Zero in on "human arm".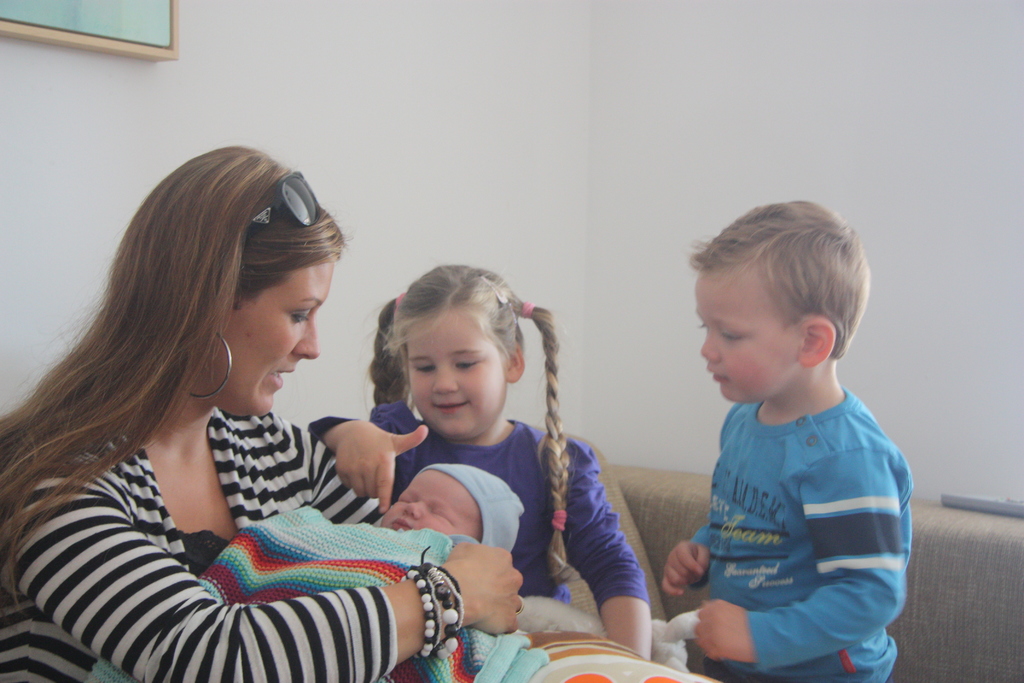
Zeroed in: box(33, 420, 467, 675).
